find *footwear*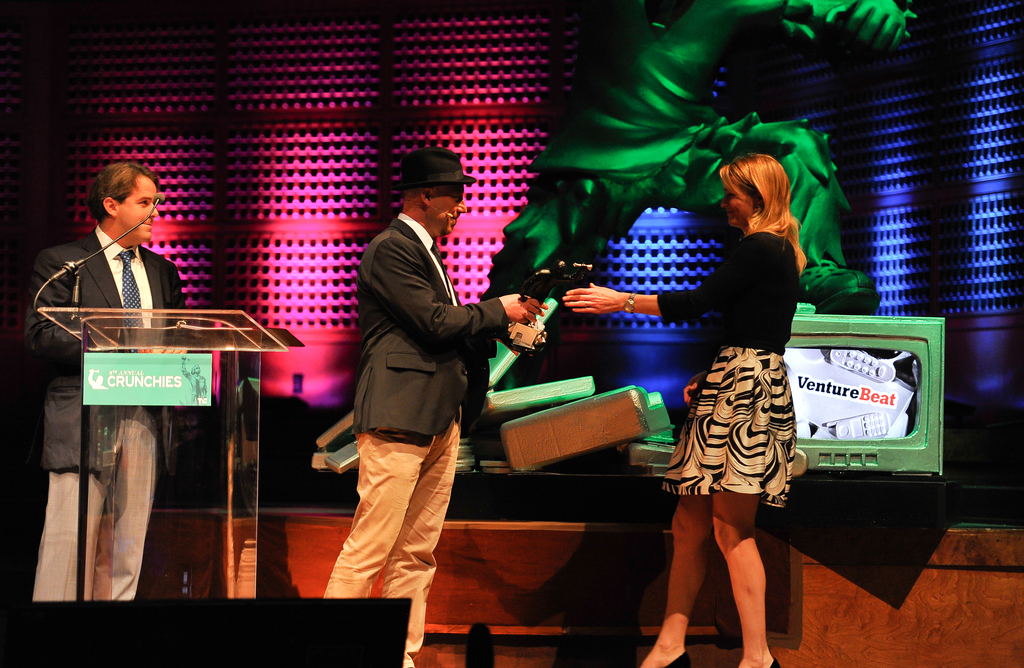
box(663, 655, 698, 667)
